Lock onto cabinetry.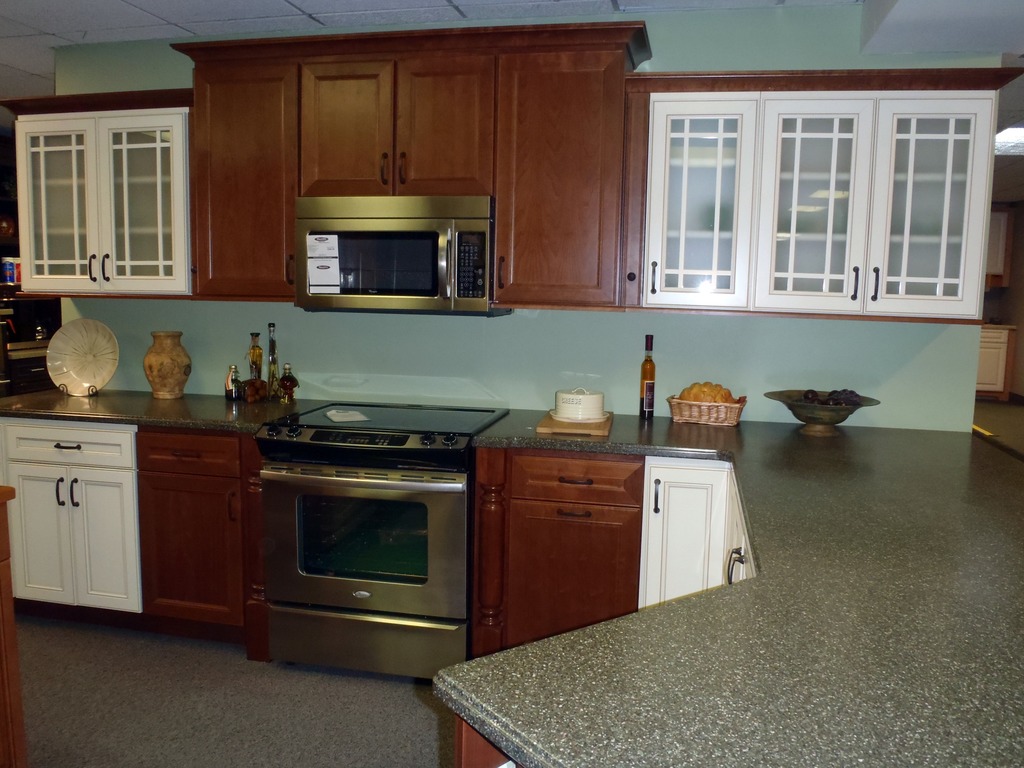
Locked: <region>461, 442, 758, 668</region>.
